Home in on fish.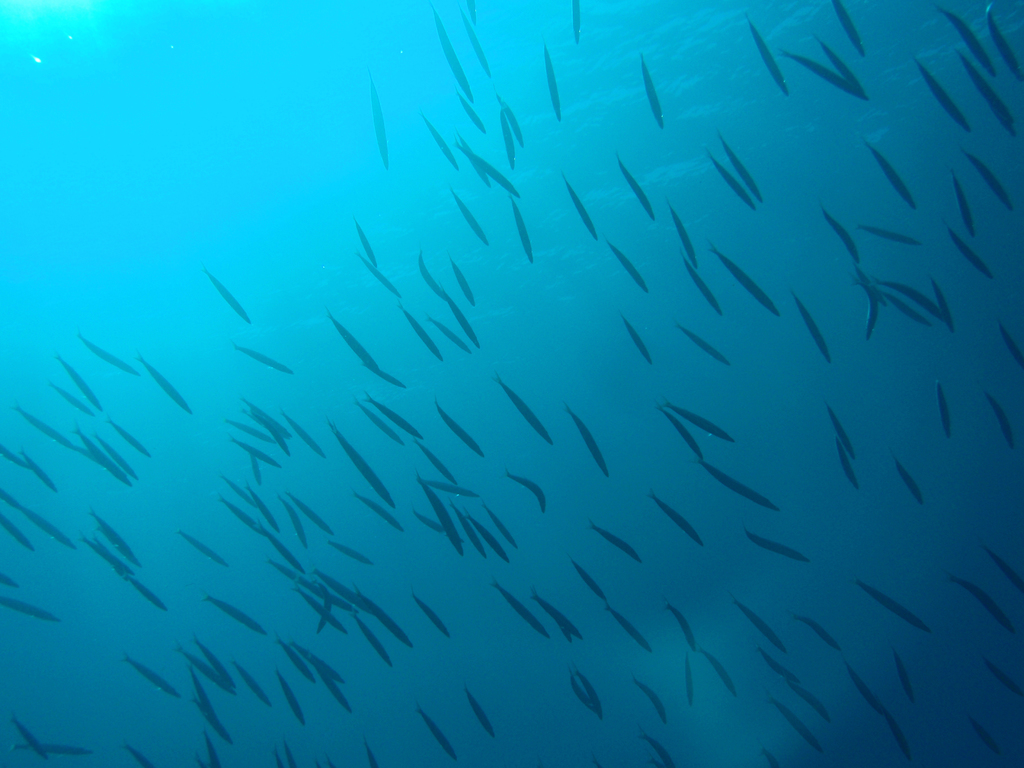
Homed in at pyautogui.locateOnScreen(980, 543, 1023, 593).
